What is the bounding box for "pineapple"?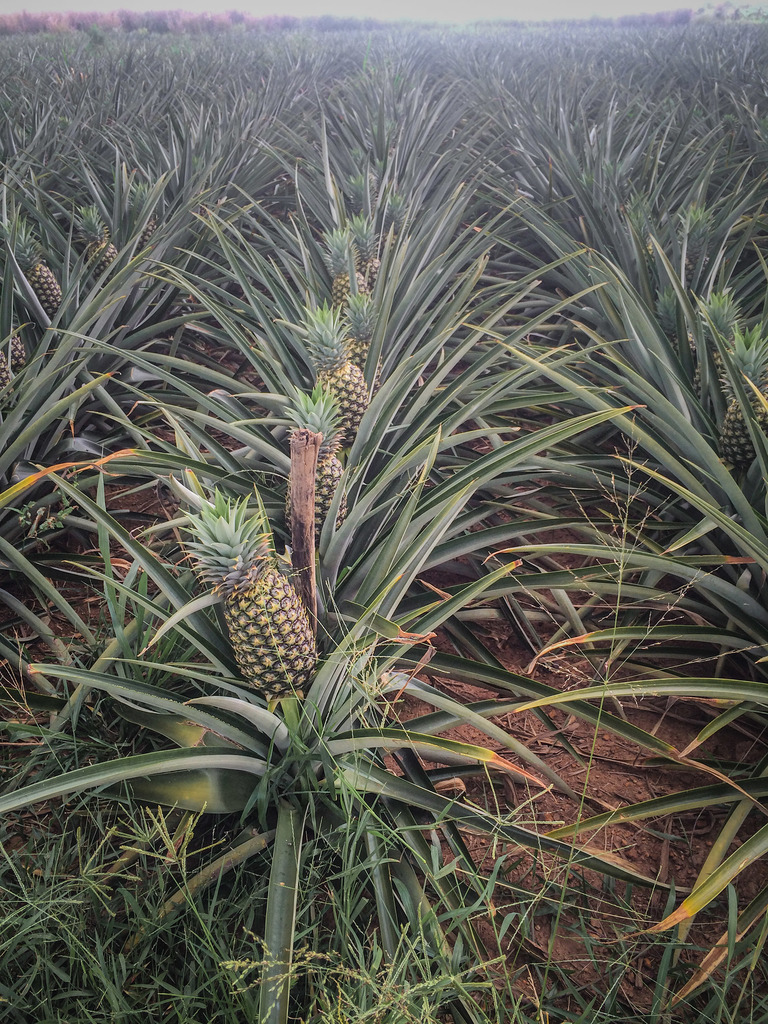
(x1=296, y1=294, x2=373, y2=435).
